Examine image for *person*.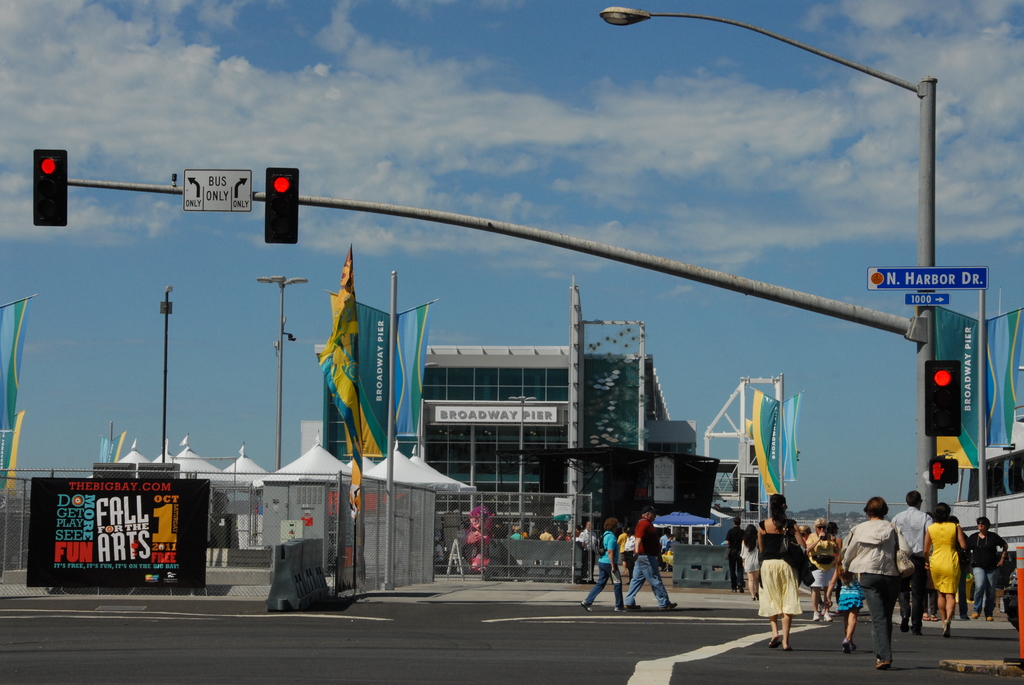
Examination result: (left=801, top=523, right=811, bottom=548).
